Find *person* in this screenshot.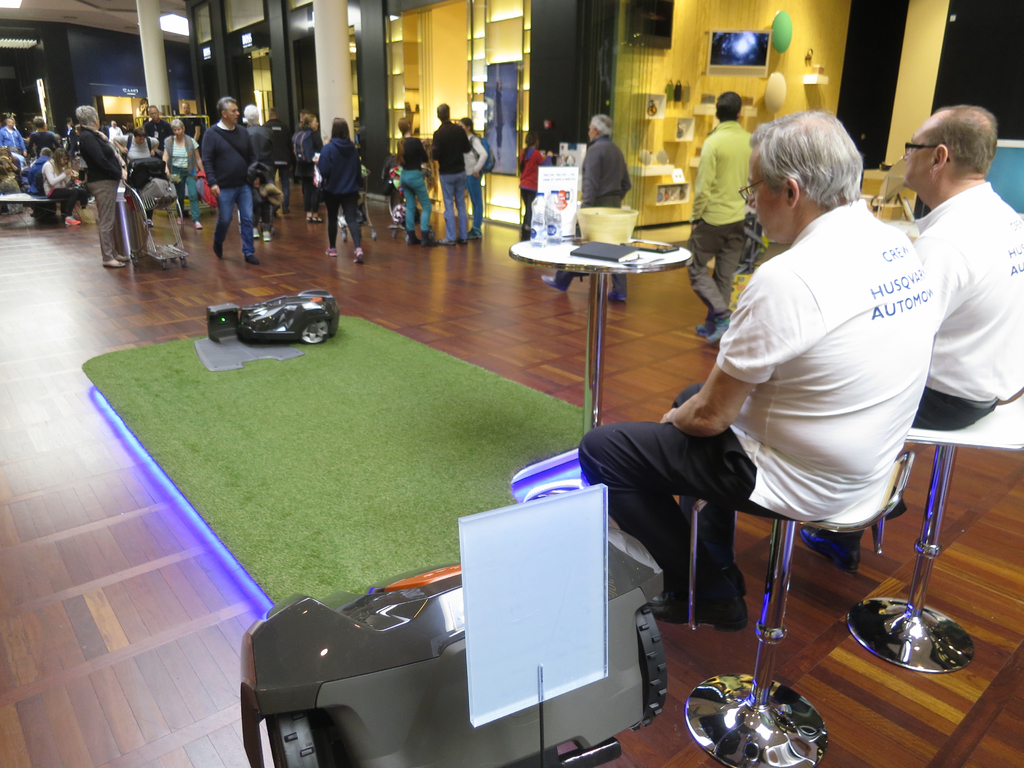
The bounding box for *person* is Rect(293, 106, 322, 218).
